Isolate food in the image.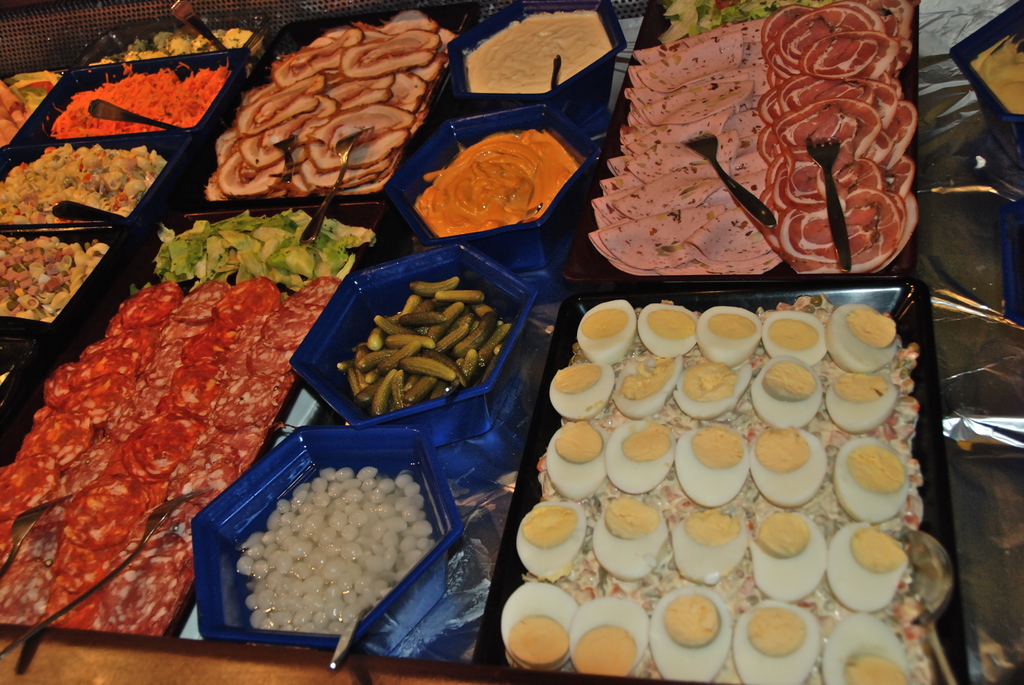
Isolated region: [x1=413, y1=127, x2=577, y2=232].
